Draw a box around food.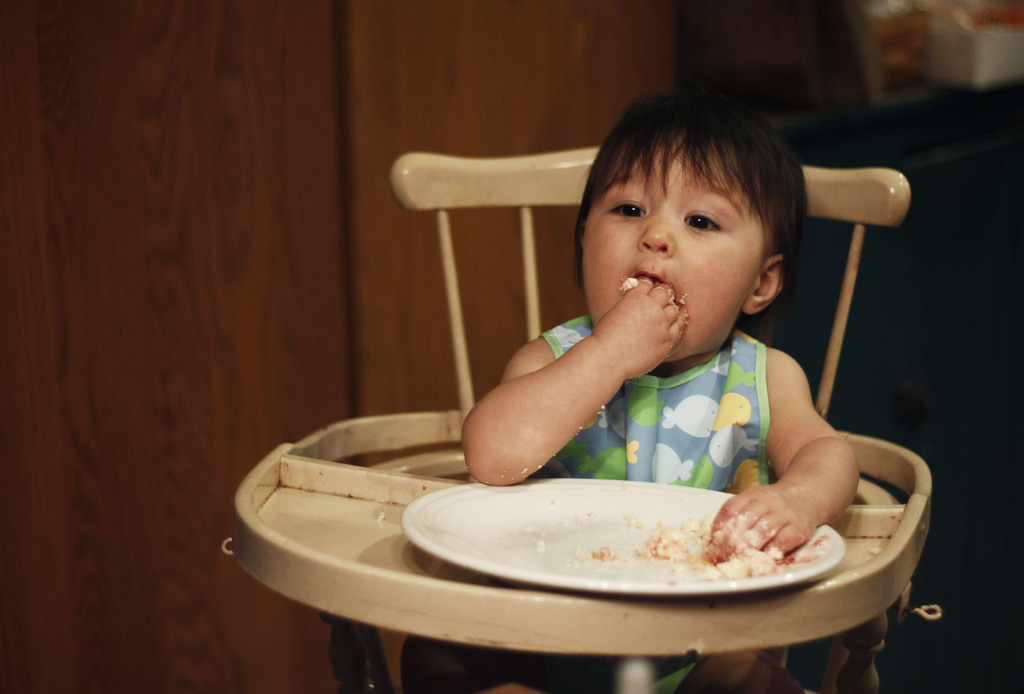
select_region(617, 277, 641, 293).
